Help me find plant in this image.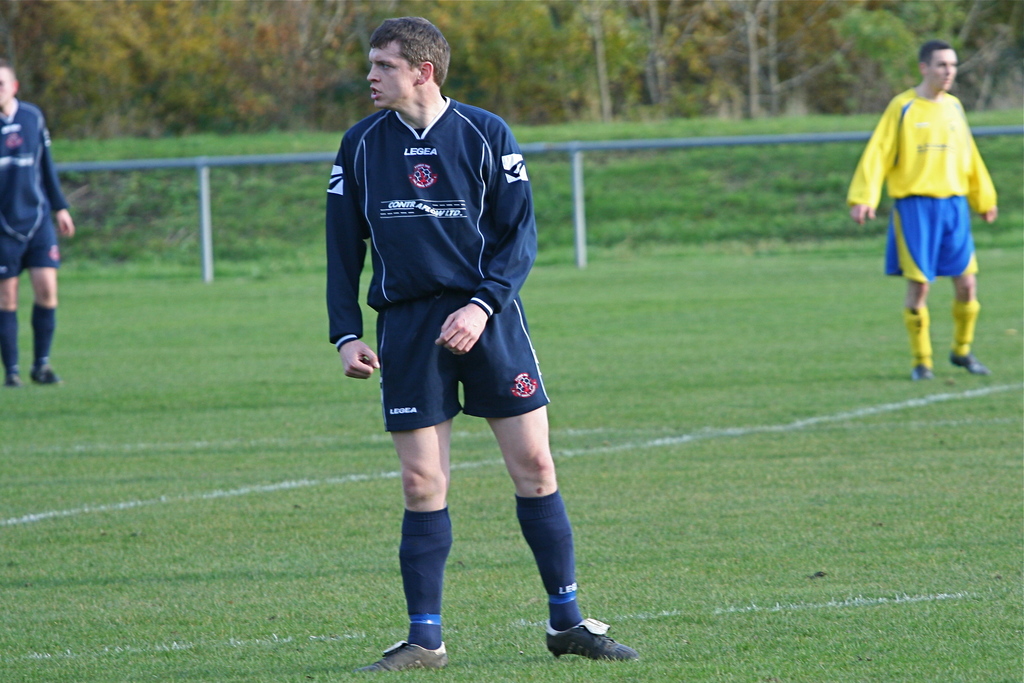
Found it: bbox=[0, 0, 1023, 682].
